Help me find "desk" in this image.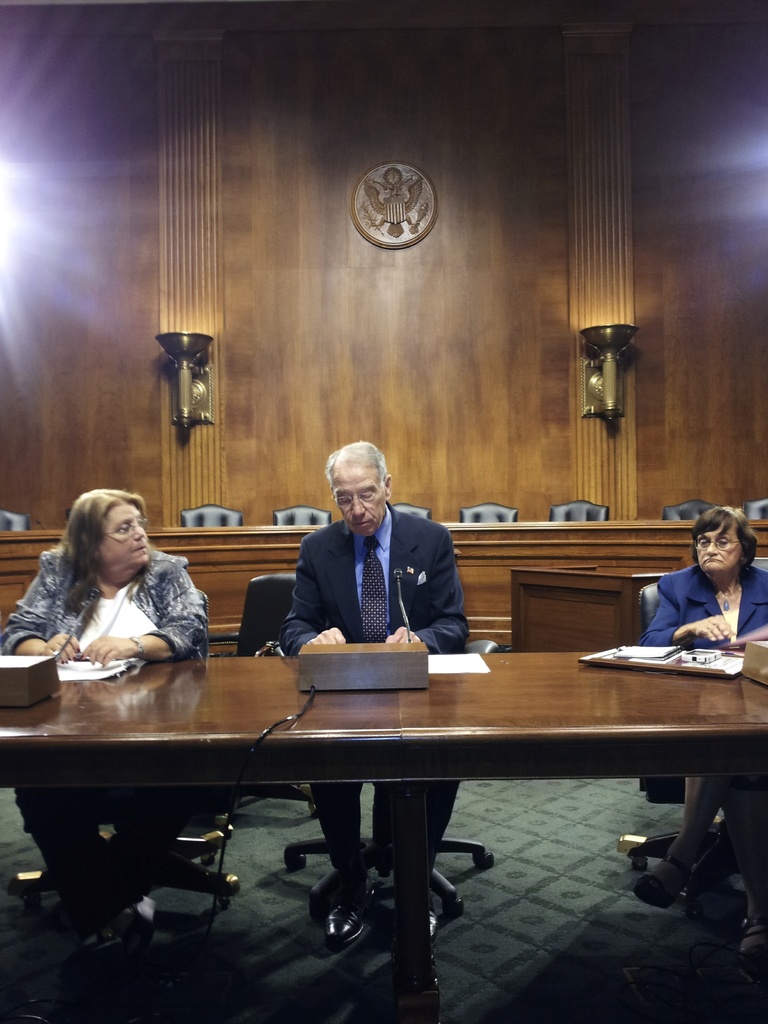
Found it: [0,600,753,1009].
